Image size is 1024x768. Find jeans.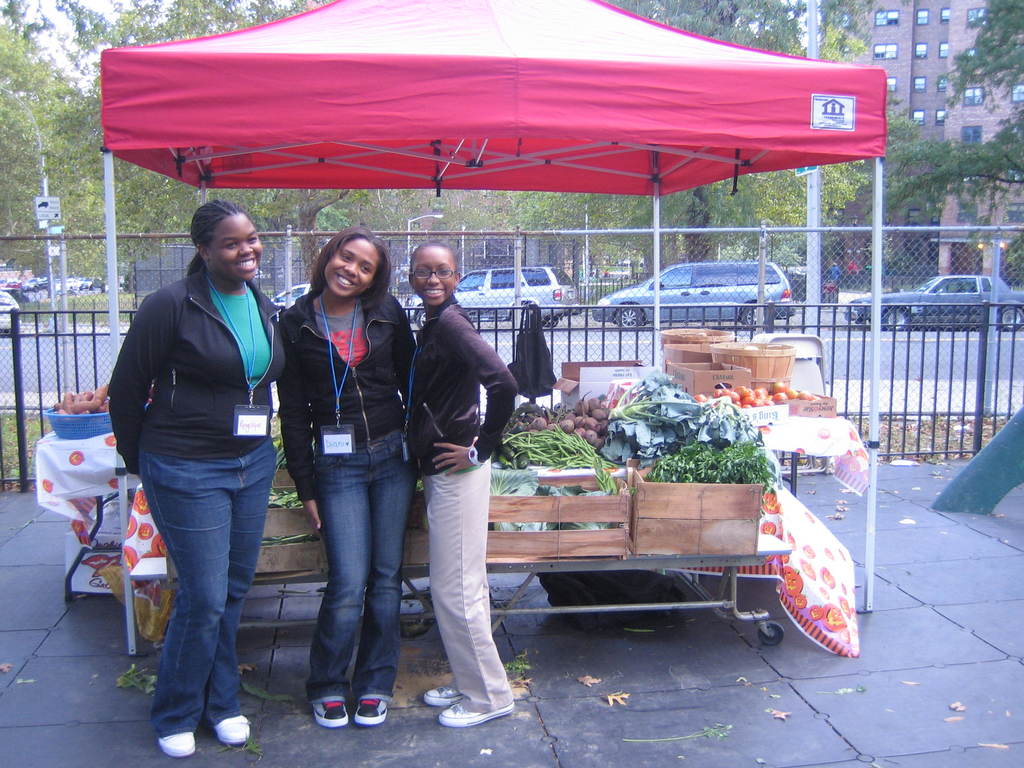
<box>129,422,265,743</box>.
